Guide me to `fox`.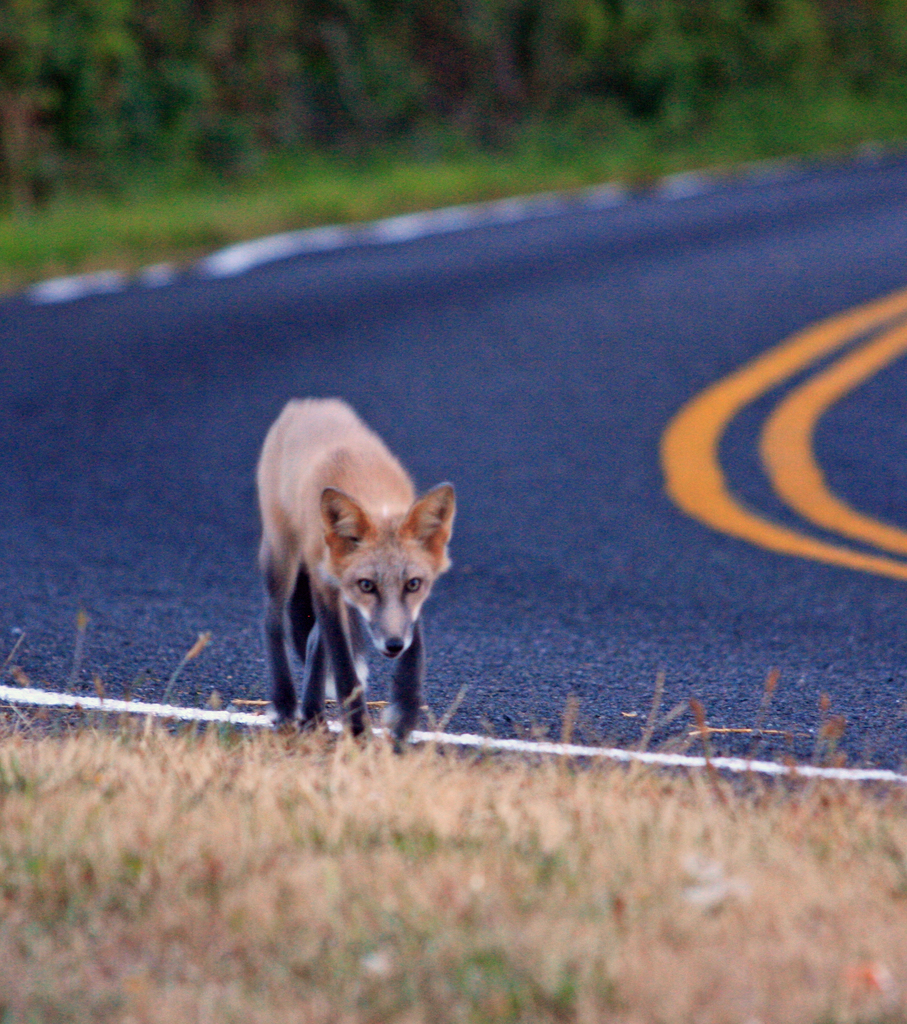
Guidance: <bbox>250, 395, 459, 758</bbox>.
